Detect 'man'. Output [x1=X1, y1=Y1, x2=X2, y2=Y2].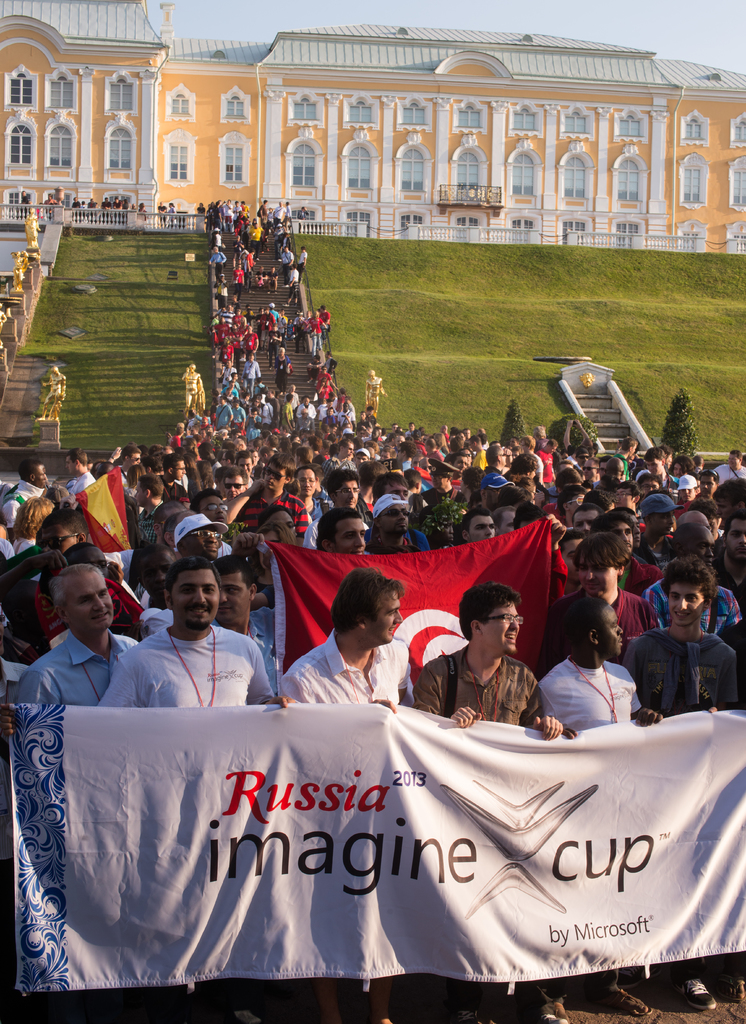
[x1=415, y1=586, x2=561, y2=1023].
